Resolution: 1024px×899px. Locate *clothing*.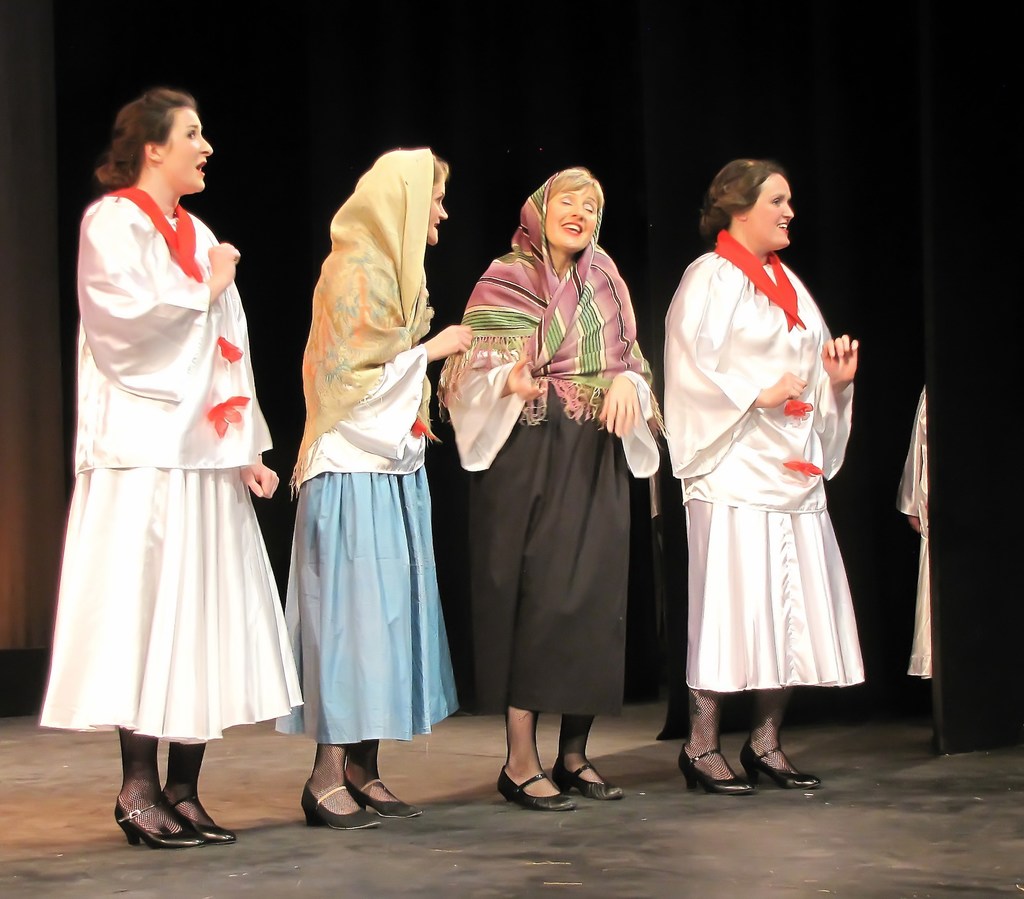
<bbox>652, 215, 872, 749</bbox>.
